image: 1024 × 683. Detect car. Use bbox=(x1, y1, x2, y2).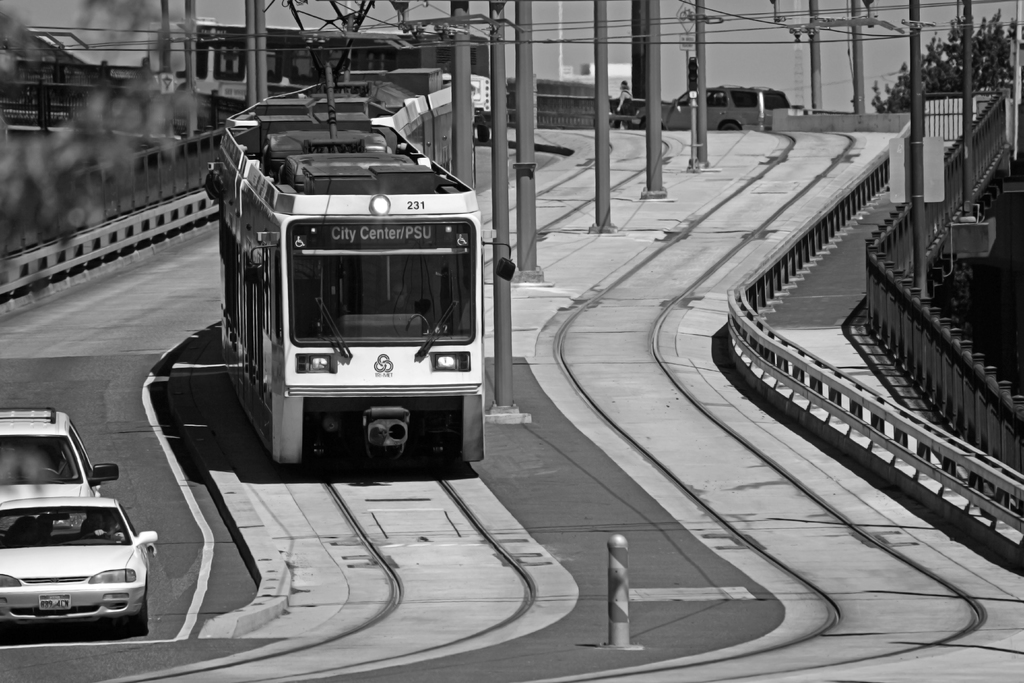
bbox=(0, 402, 116, 506).
